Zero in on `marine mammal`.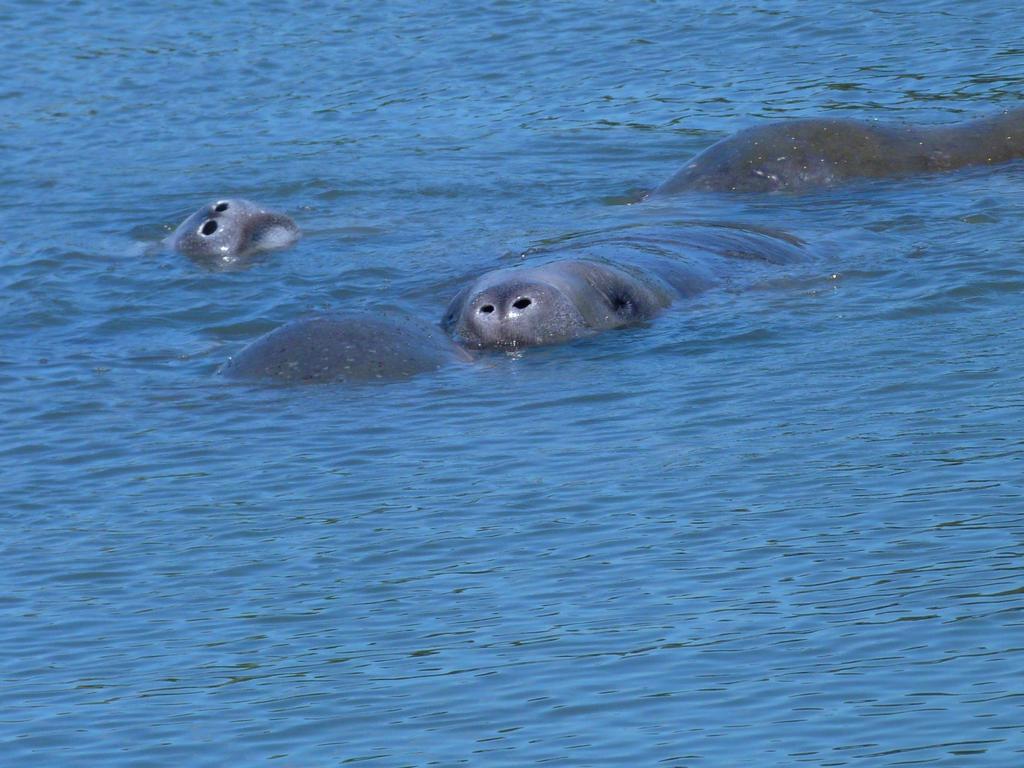
Zeroed in: [174, 193, 297, 271].
